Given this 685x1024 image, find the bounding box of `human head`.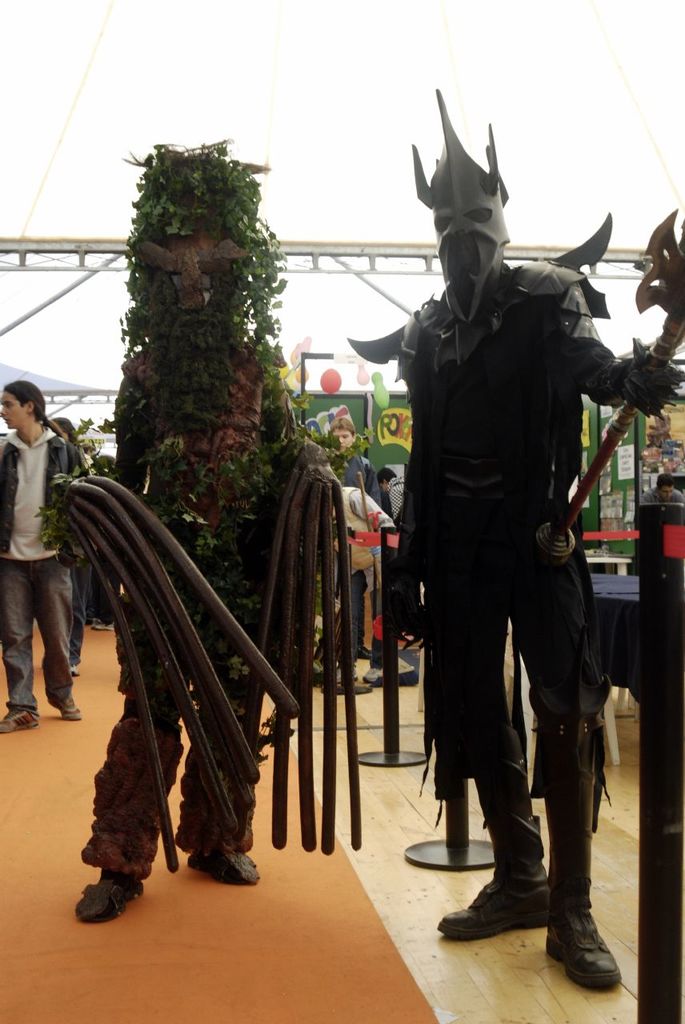
BBox(370, 462, 398, 490).
